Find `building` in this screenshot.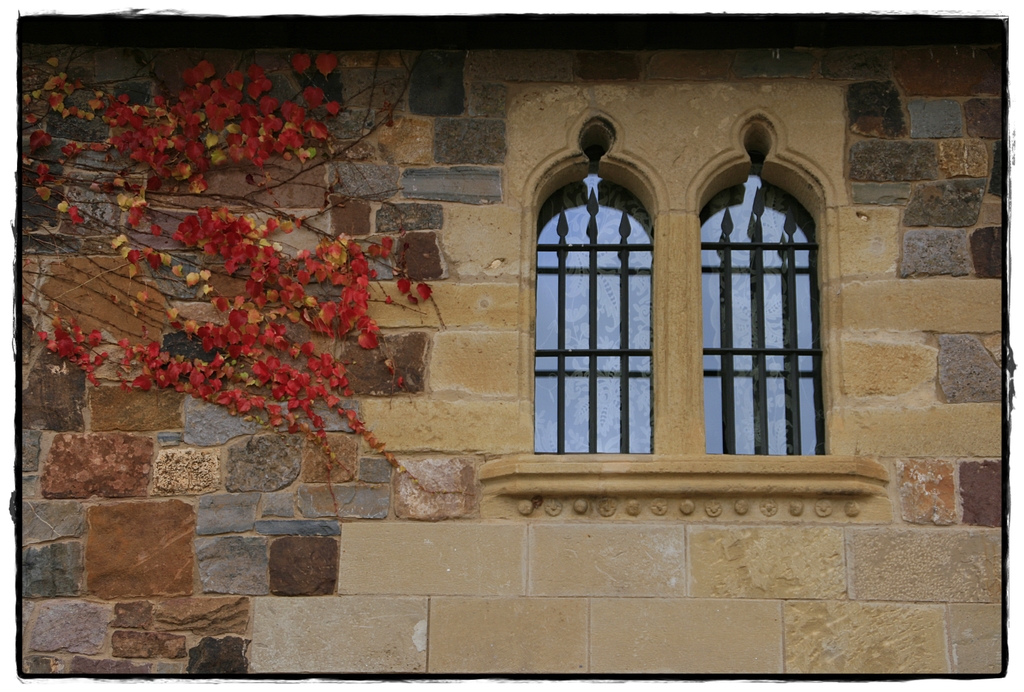
The bounding box for `building` is <box>8,23,998,680</box>.
